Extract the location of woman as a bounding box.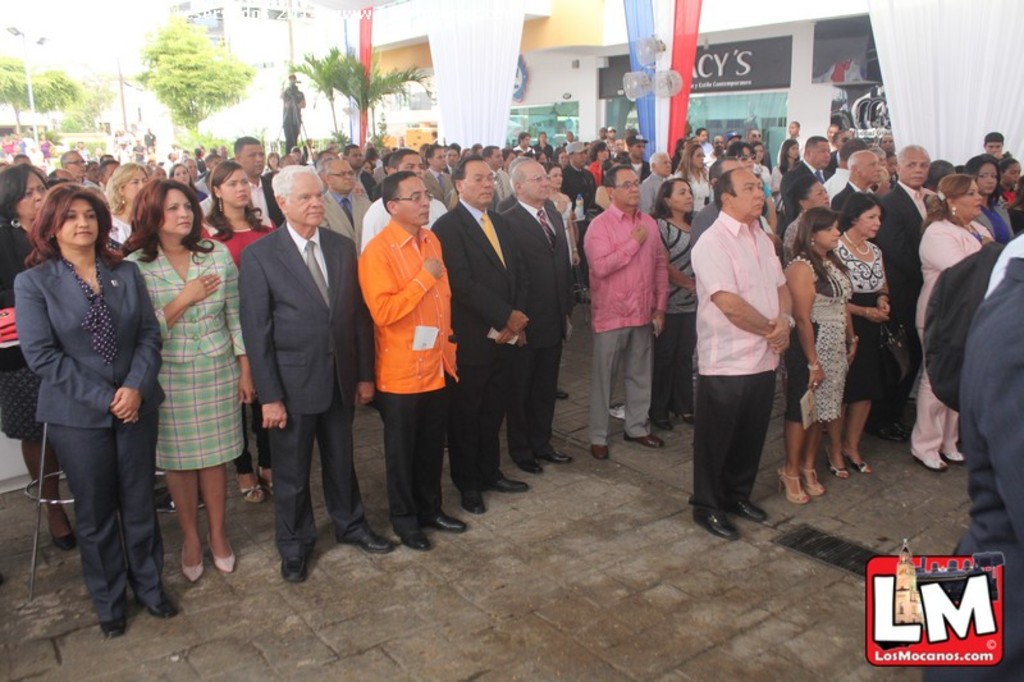
<region>12, 184, 175, 646</region>.
